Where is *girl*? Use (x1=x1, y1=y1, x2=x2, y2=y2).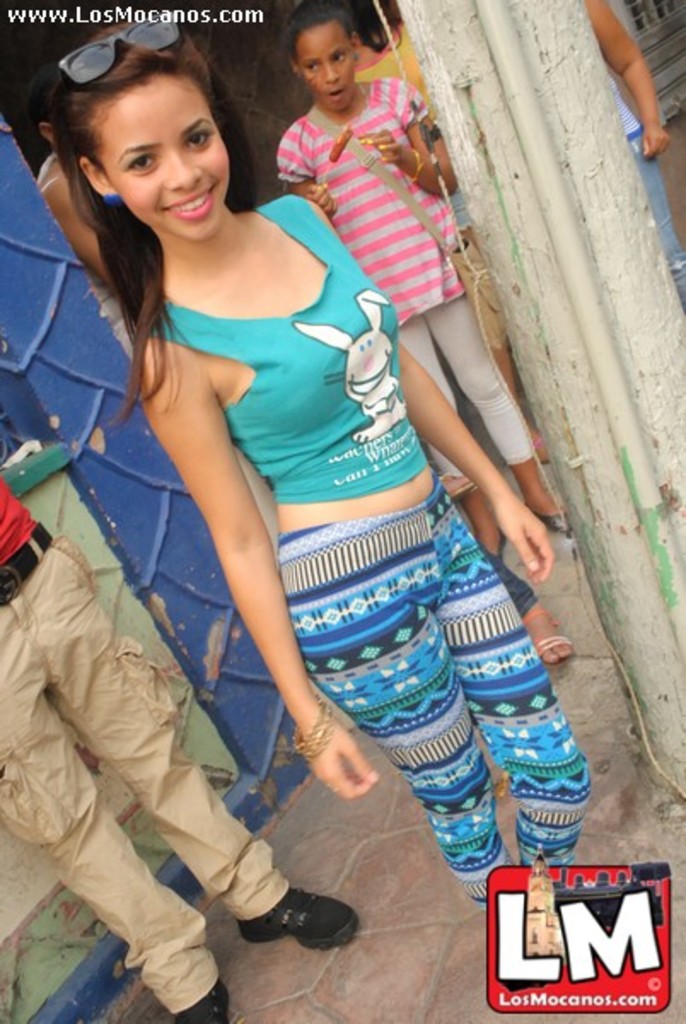
(x1=273, y1=12, x2=568, y2=561).
